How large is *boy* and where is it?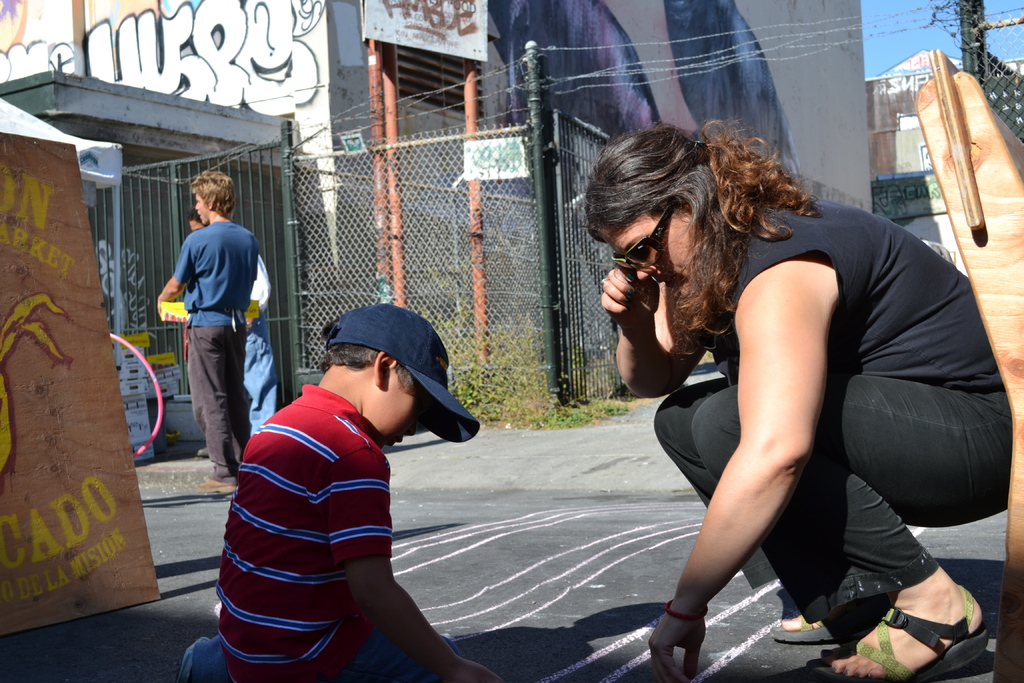
Bounding box: (180, 300, 501, 682).
